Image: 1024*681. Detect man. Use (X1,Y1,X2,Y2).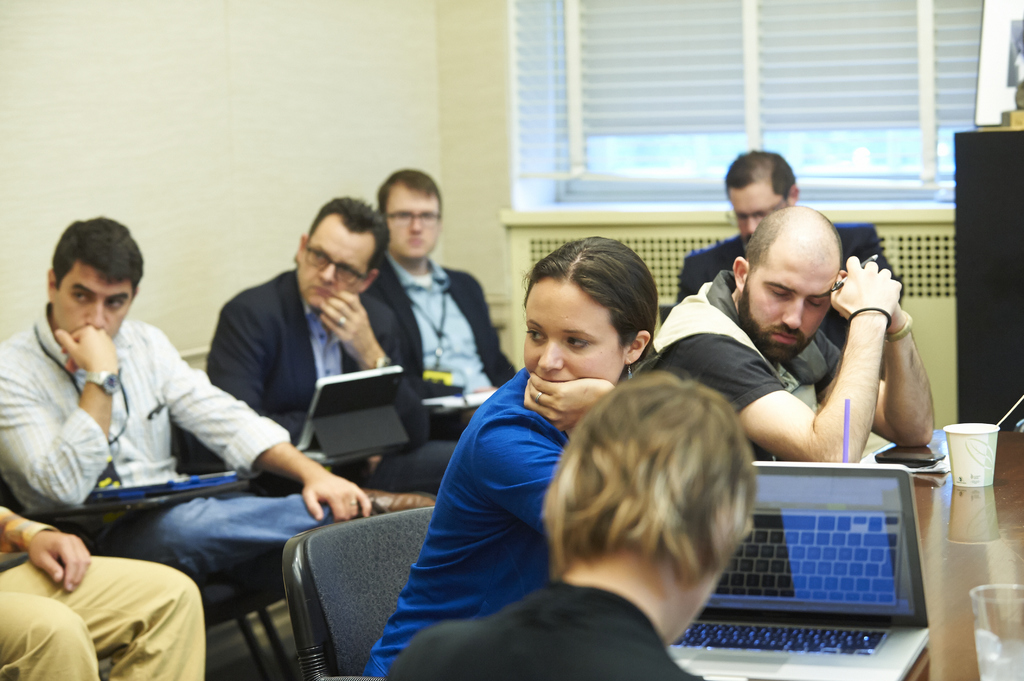
(201,196,462,485).
